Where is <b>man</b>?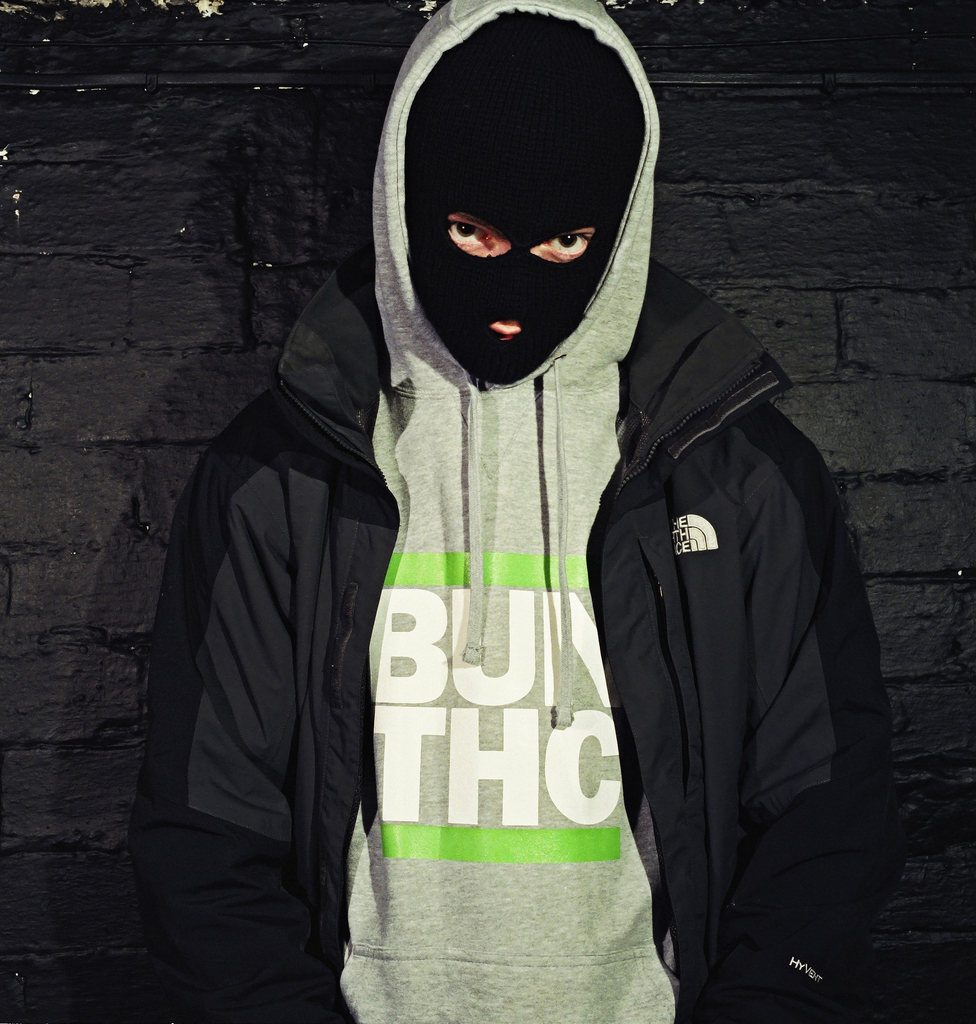
[left=165, top=51, right=922, bottom=1020].
